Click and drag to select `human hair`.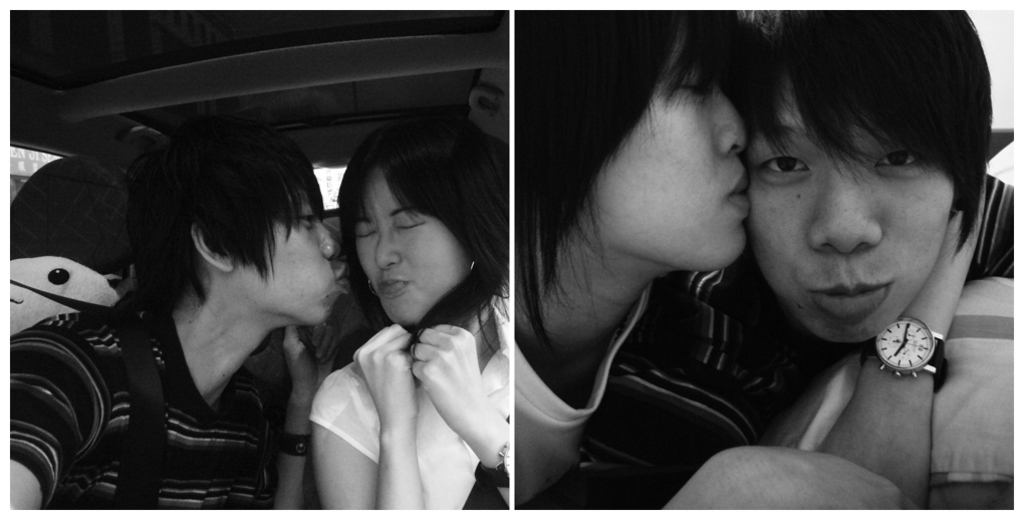
Selection: <box>749,10,993,263</box>.
